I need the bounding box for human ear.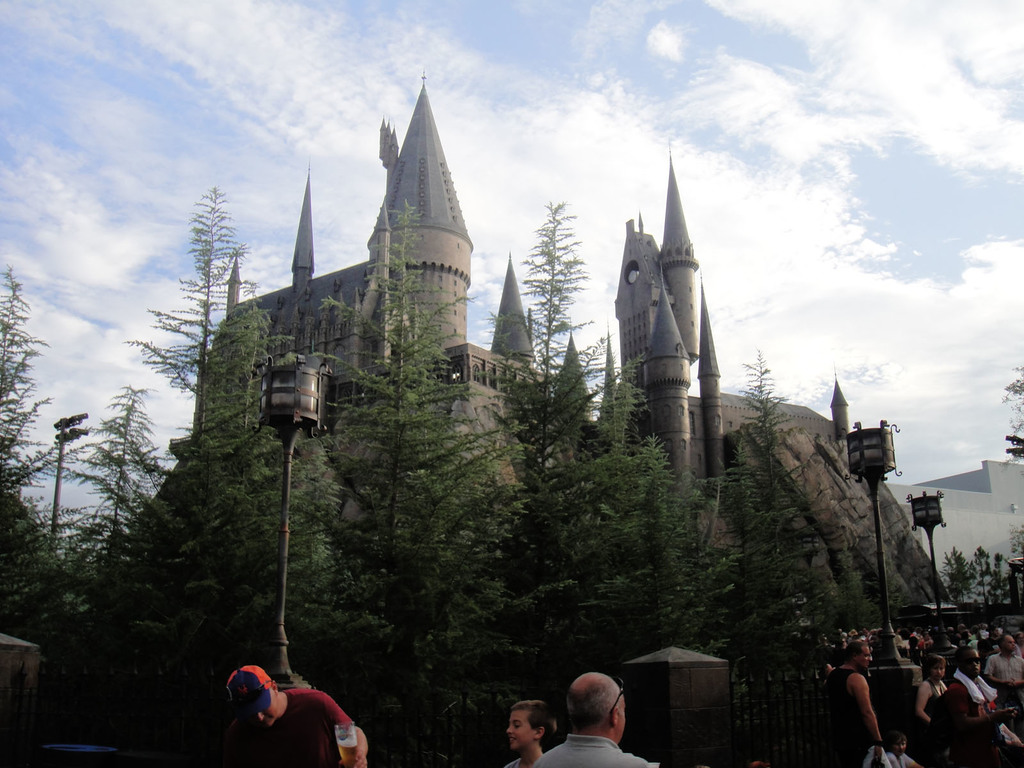
Here it is: 531,724,546,743.
